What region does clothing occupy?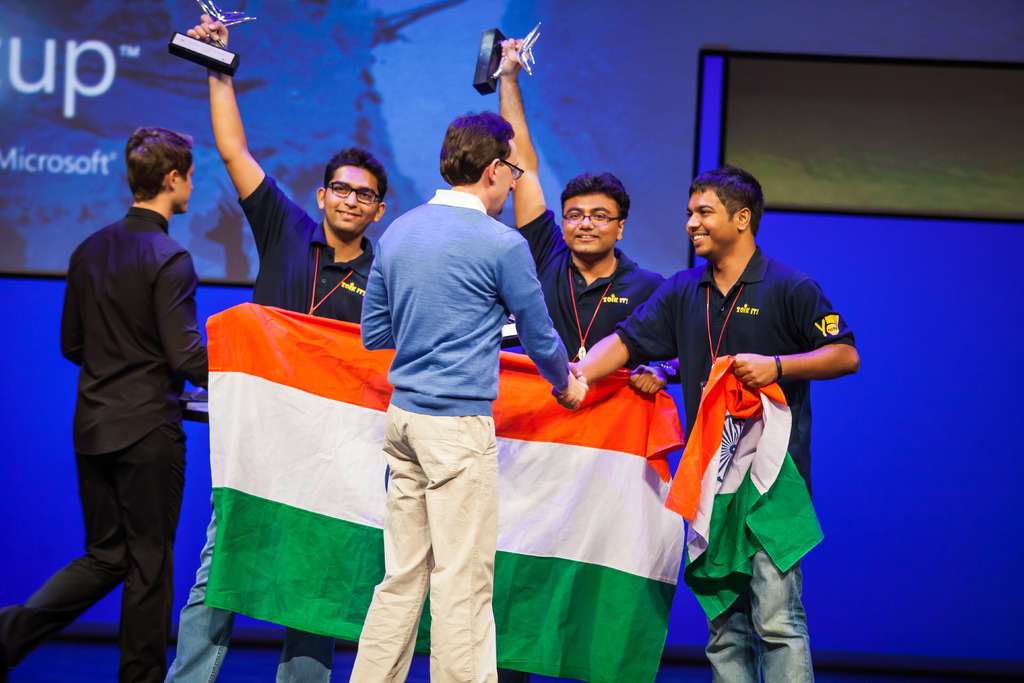
4/199/232/682.
